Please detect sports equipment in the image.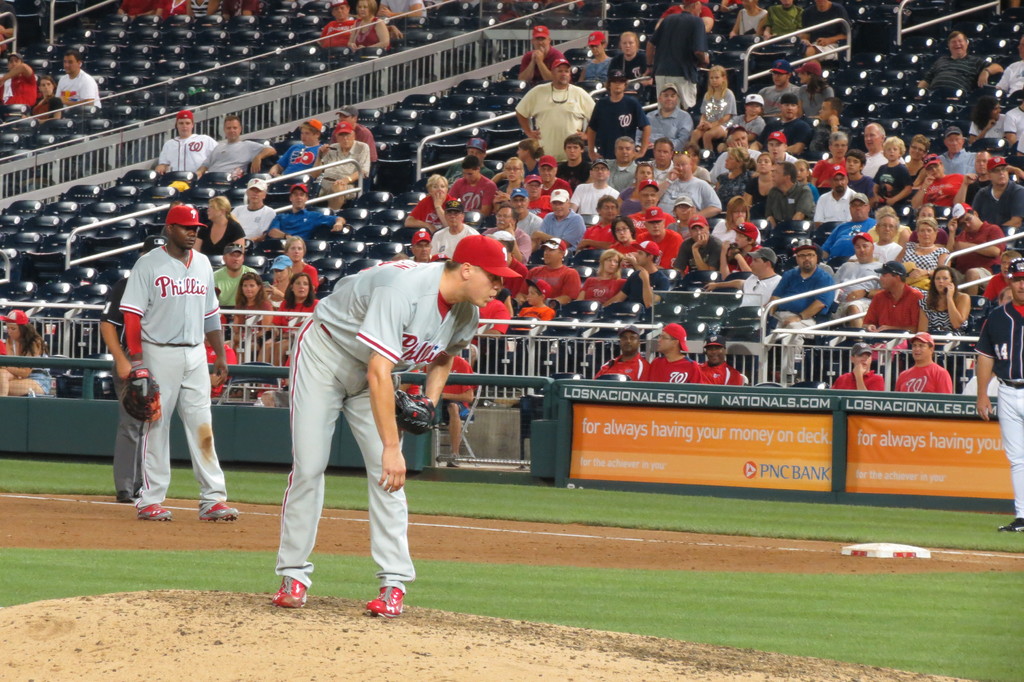
367,583,405,619.
